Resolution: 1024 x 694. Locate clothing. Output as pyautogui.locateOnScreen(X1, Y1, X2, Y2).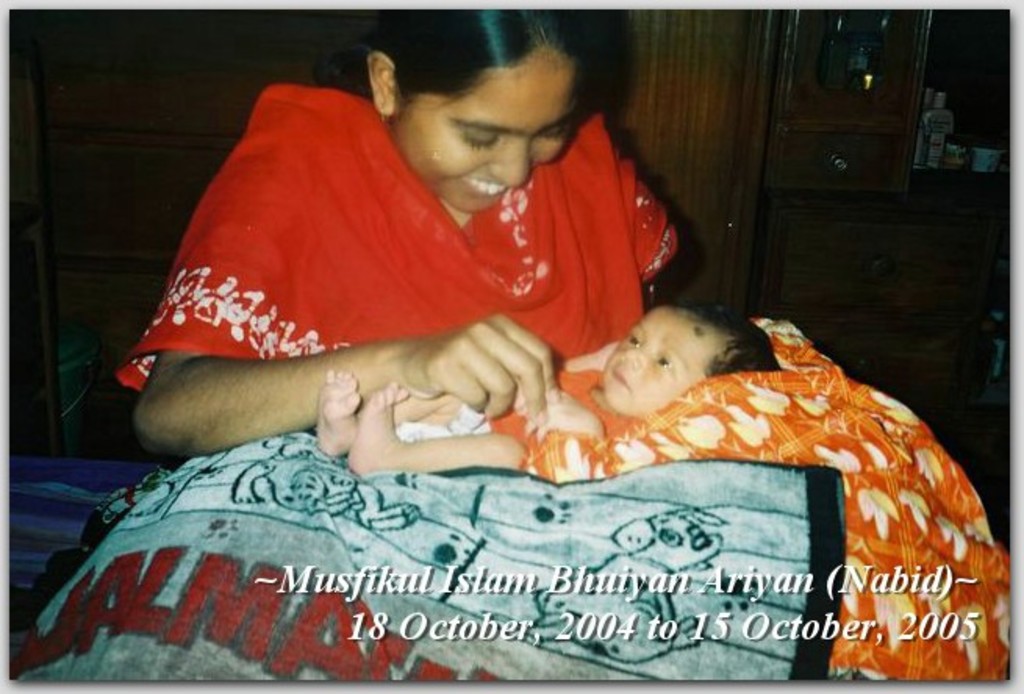
pyautogui.locateOnScreen(117, 80, 677, 374).
